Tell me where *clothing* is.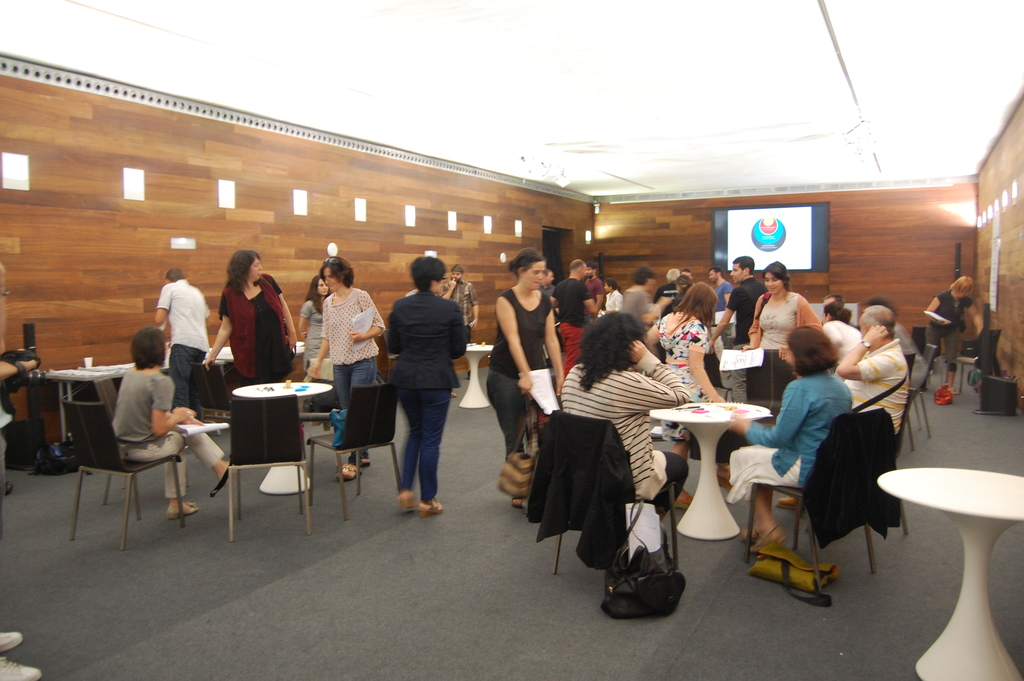
*clothing* is at BBox(383, 294, 468, 503).
